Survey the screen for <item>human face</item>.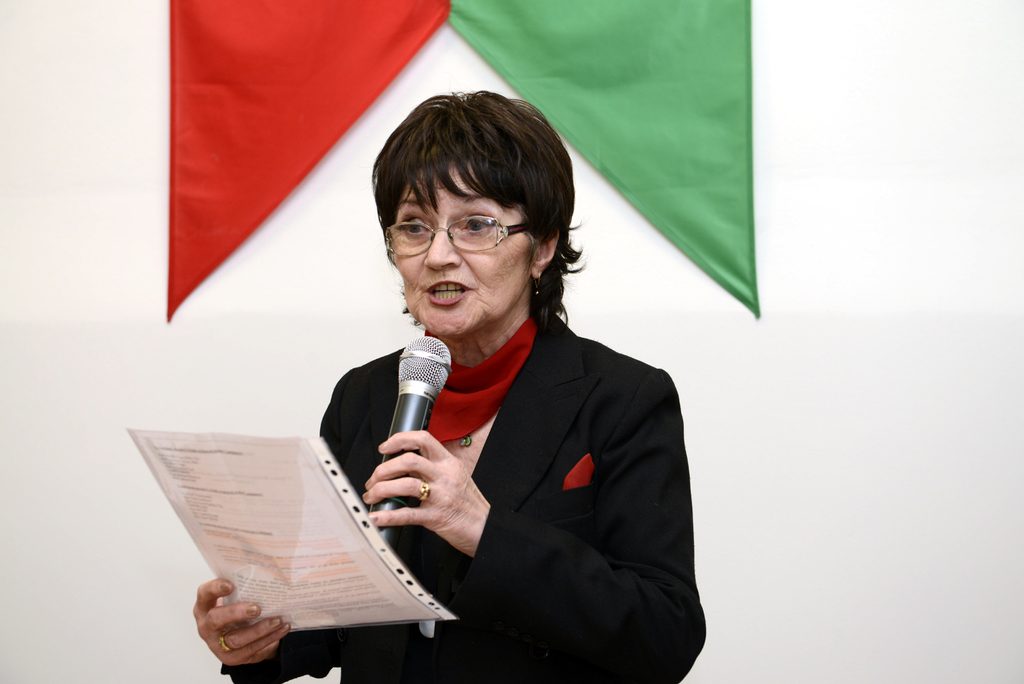
Survey found: select_region(392, 149, 535, 336).
